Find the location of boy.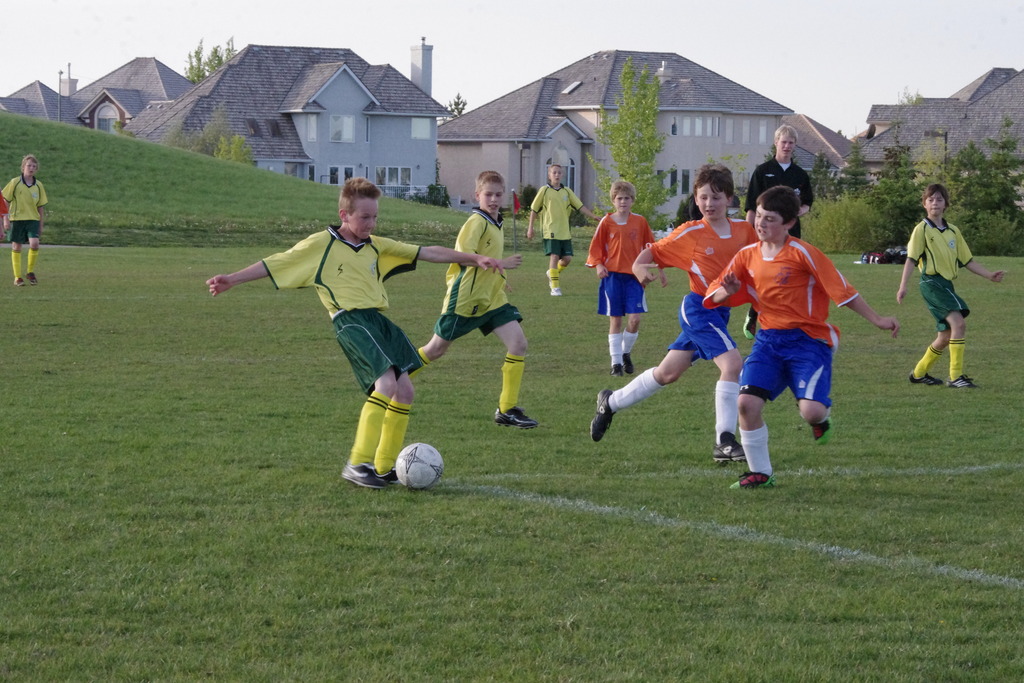
Location: [left=525, top=162, right=600, bottom=298].
